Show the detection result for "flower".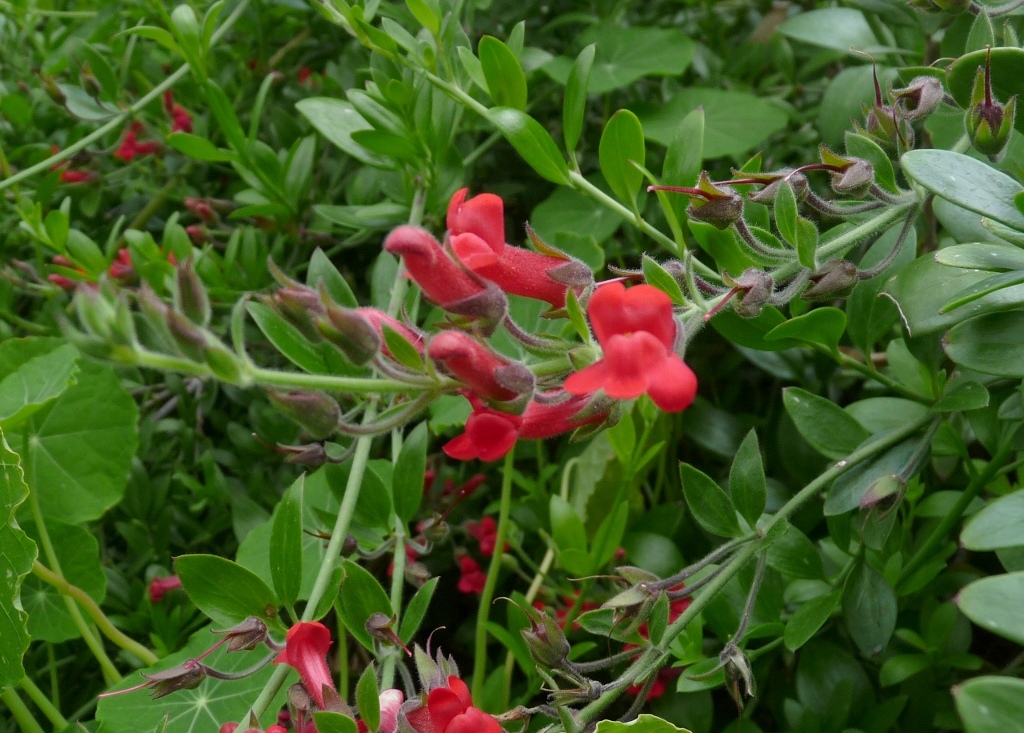
<bbox>647, 169, 742, 232</bbox>.
